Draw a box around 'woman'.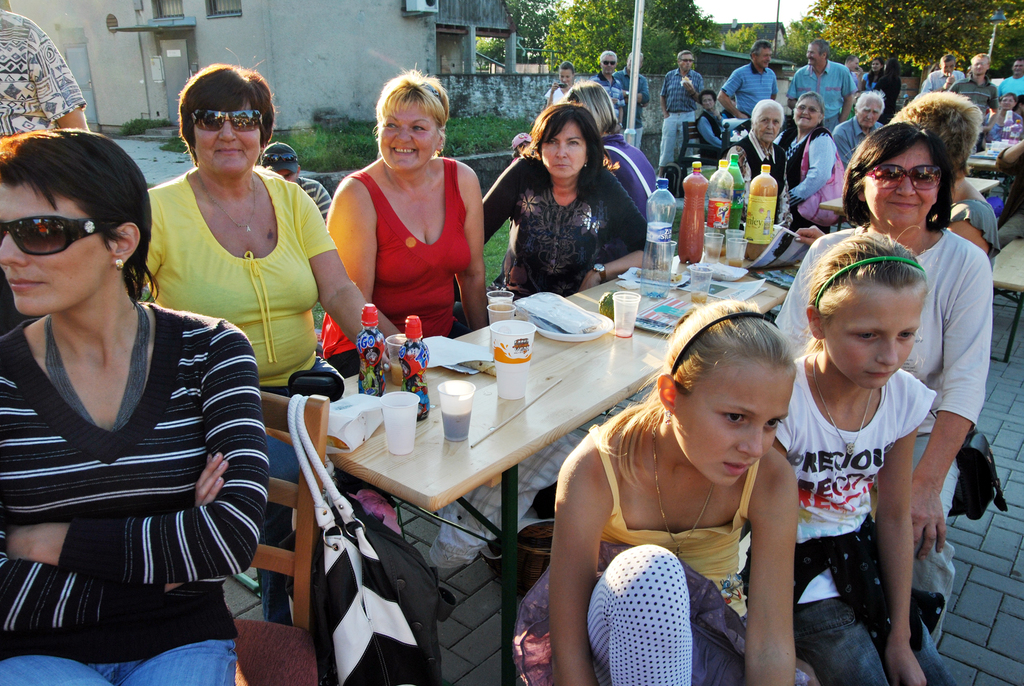
<box>317,65,489,382</box>.
